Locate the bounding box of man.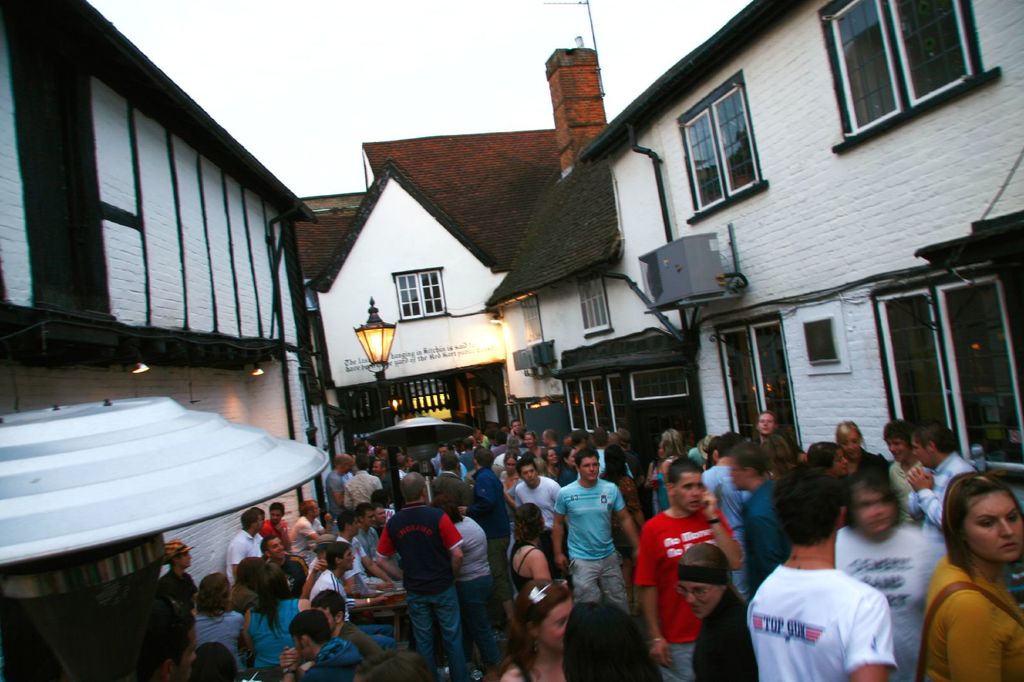
Bounding box: 543, 430, 559, 455.
